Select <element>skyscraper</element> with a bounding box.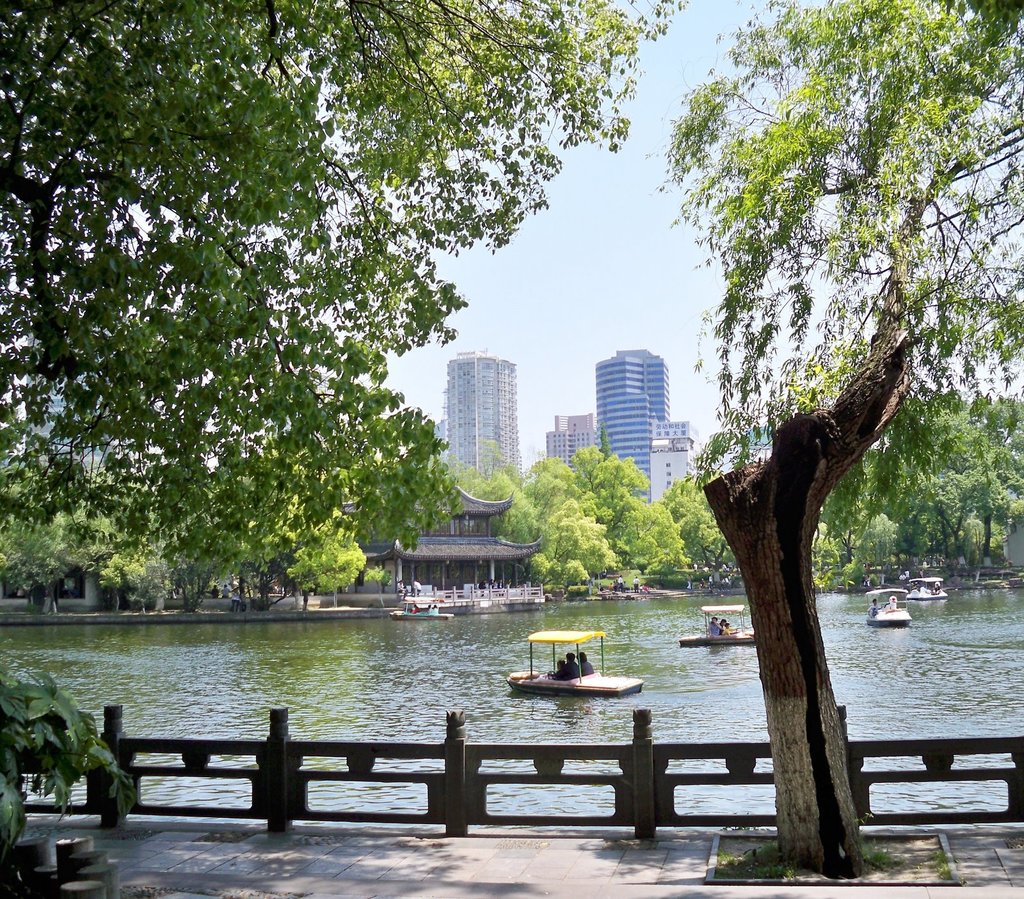
(x1=648, y1=419, x2=726, y2=507).
